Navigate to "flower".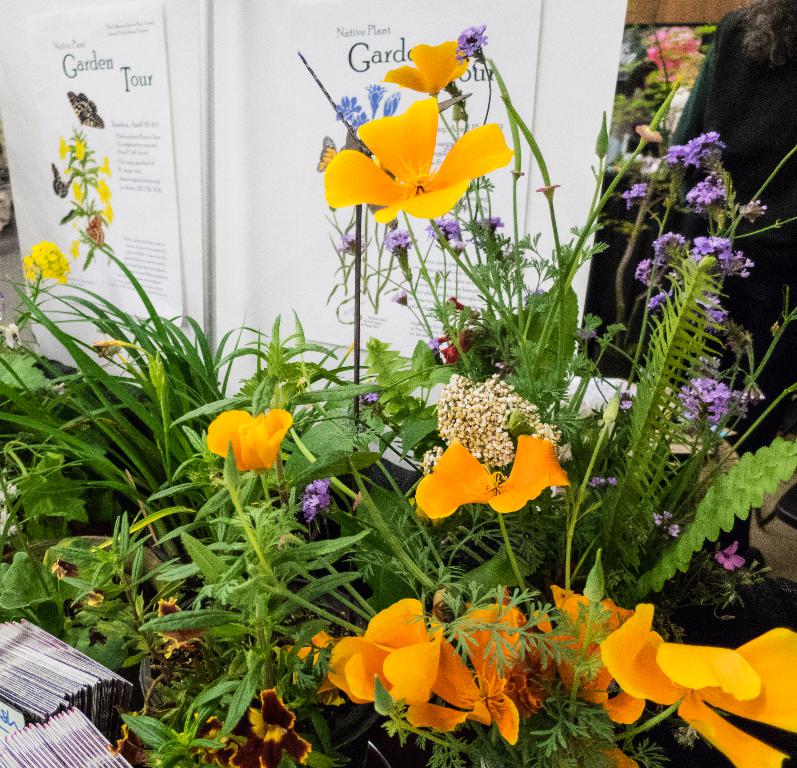
Navigation target: [476,215,502,227].
